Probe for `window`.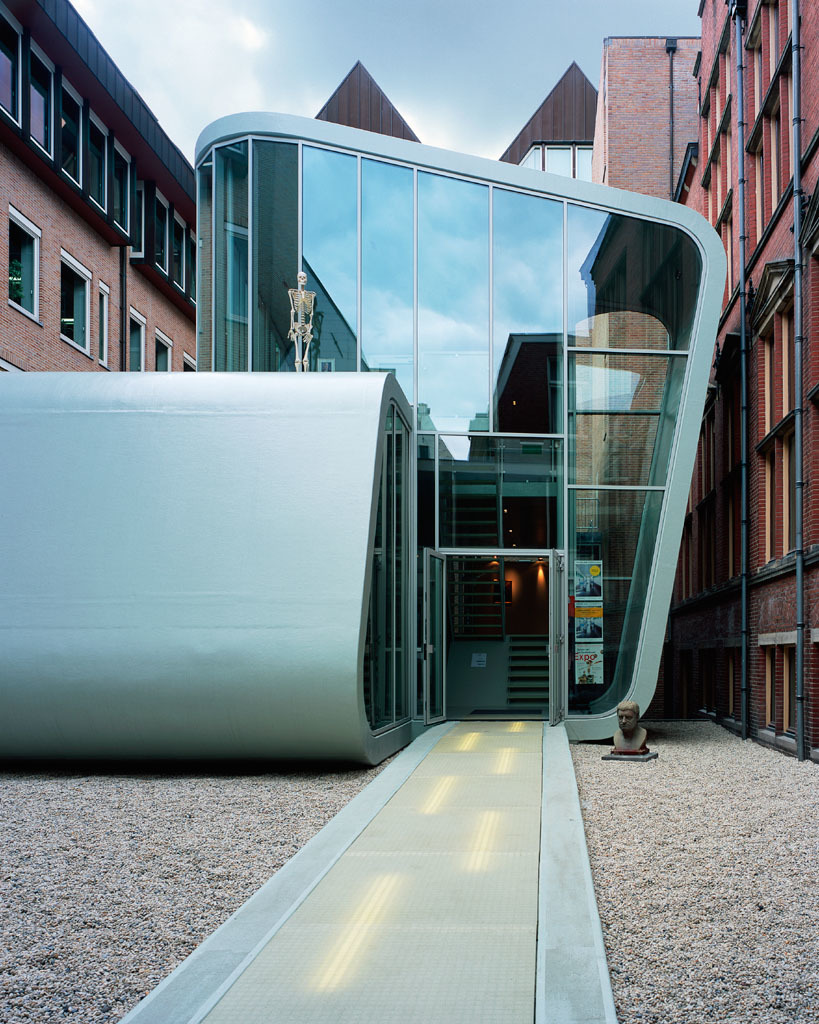
Probe result: BBox(724, 656, 737, 718).
